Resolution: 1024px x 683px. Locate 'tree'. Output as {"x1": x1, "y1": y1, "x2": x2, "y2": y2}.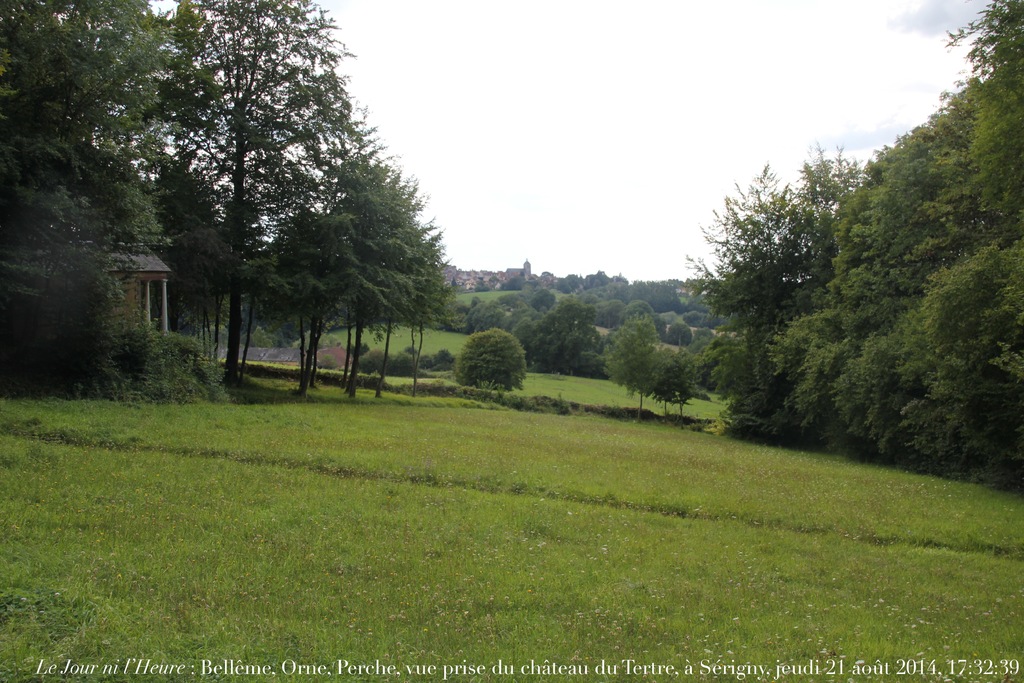
{"x1": 452, "y1": 292, "x2": 605, "y2": 357}.
